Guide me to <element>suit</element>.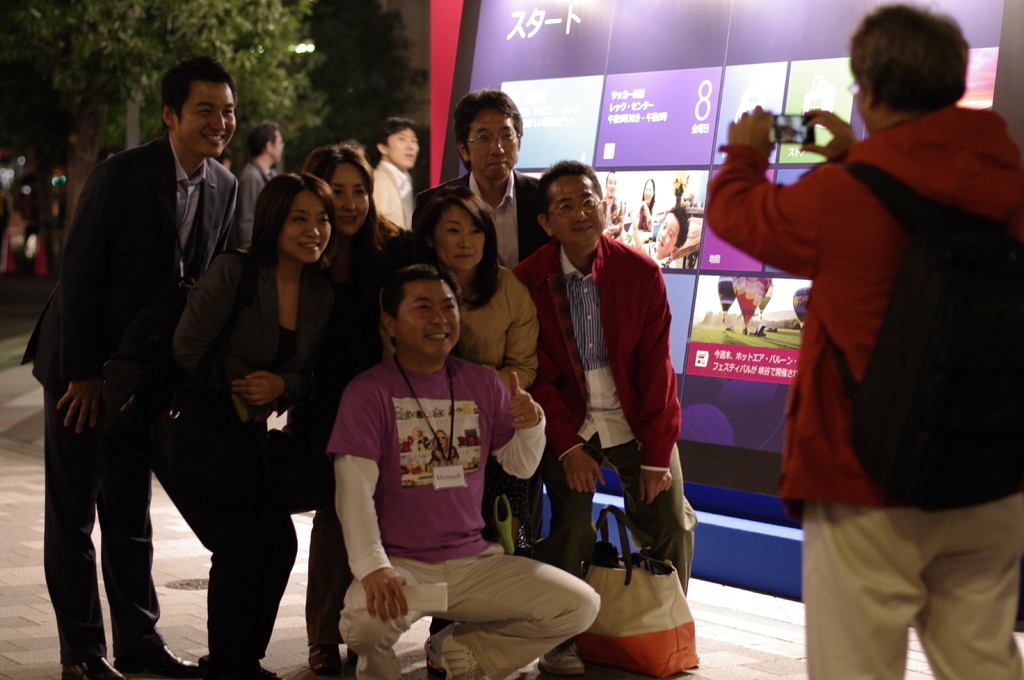
Guidance: left=372, top=158, right=415, bottom=227.
